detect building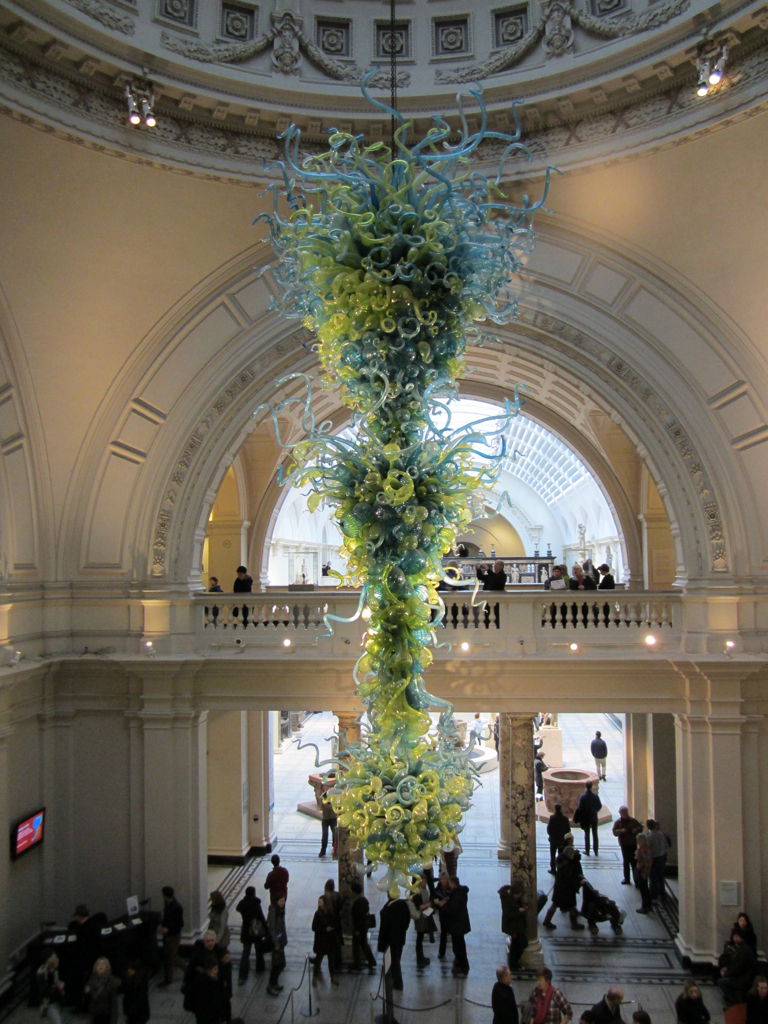
[0, 0, 767, 1023]
